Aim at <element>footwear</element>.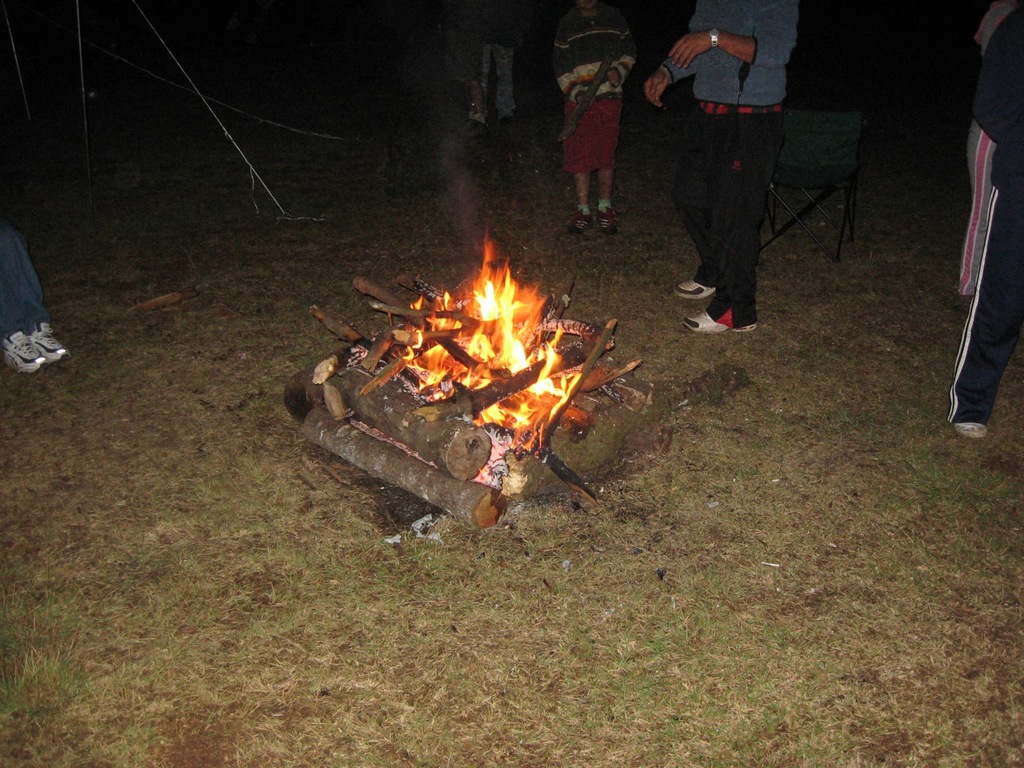
Aimed at (466, 105, 486, 141).
